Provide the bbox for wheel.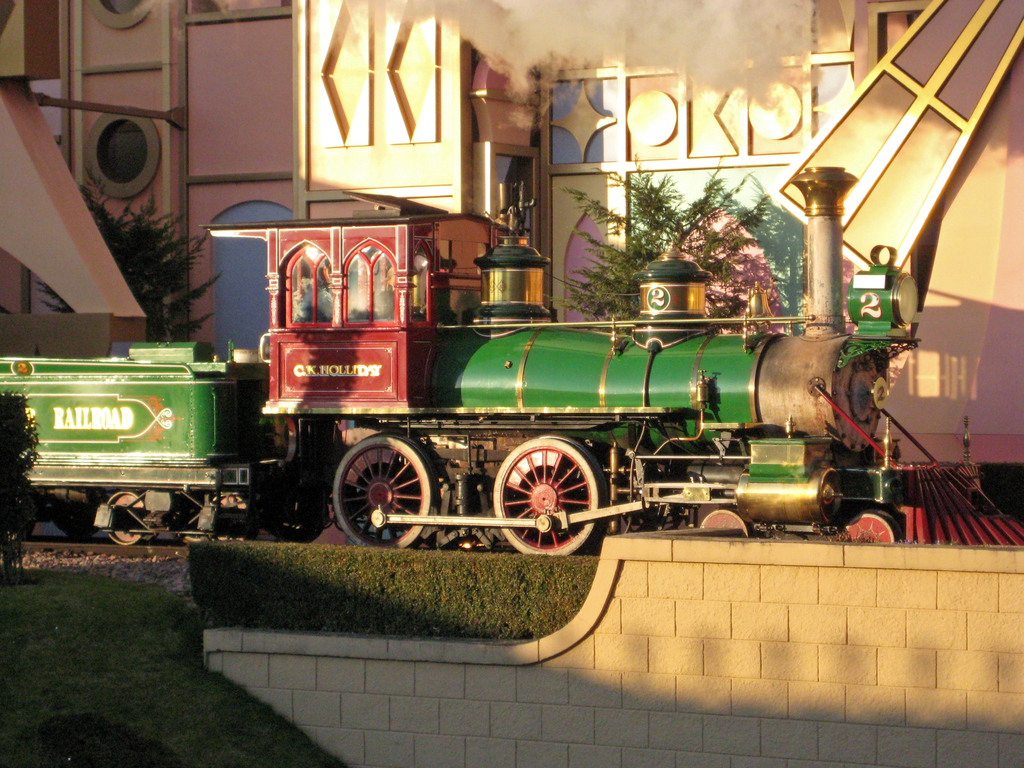
(49, 484, 103, 540).
